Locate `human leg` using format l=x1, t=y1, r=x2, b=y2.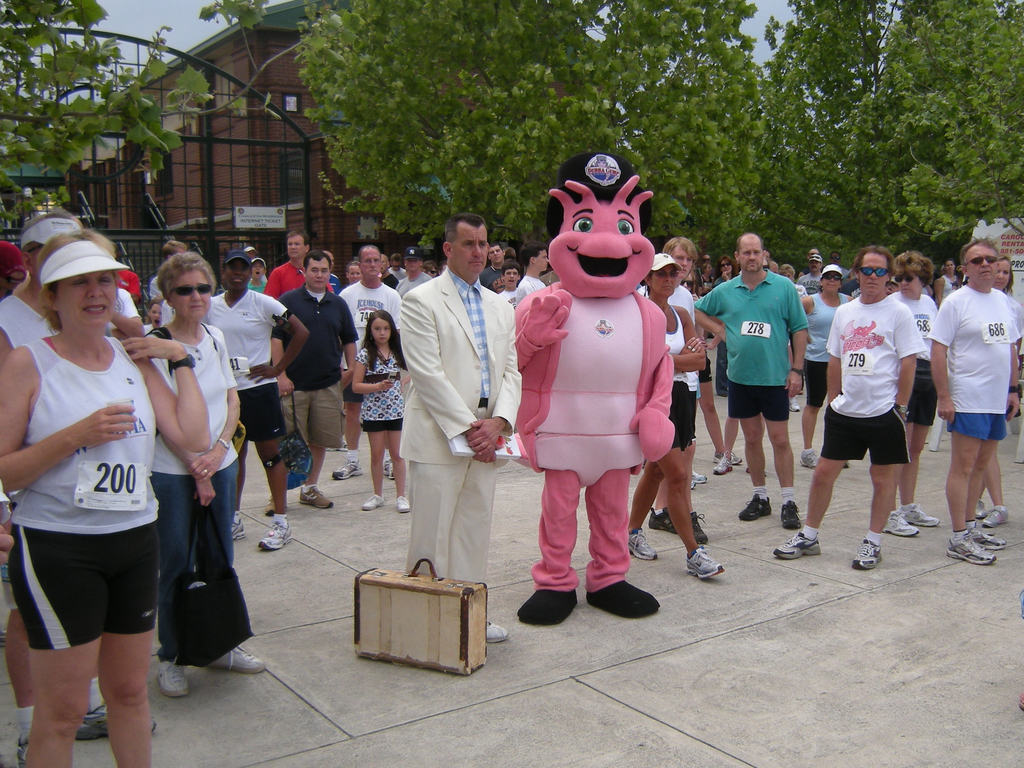
l=362, t=420, r=385, b=510.
